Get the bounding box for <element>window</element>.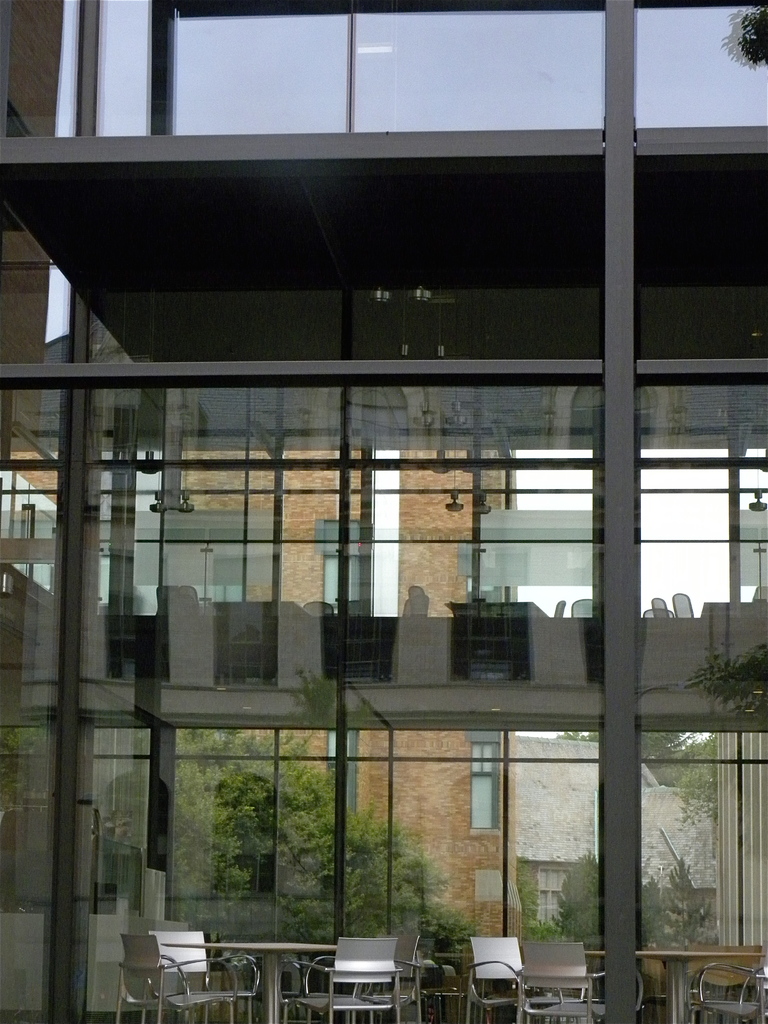
[left=534, top=865, right=570, bottom=930].
